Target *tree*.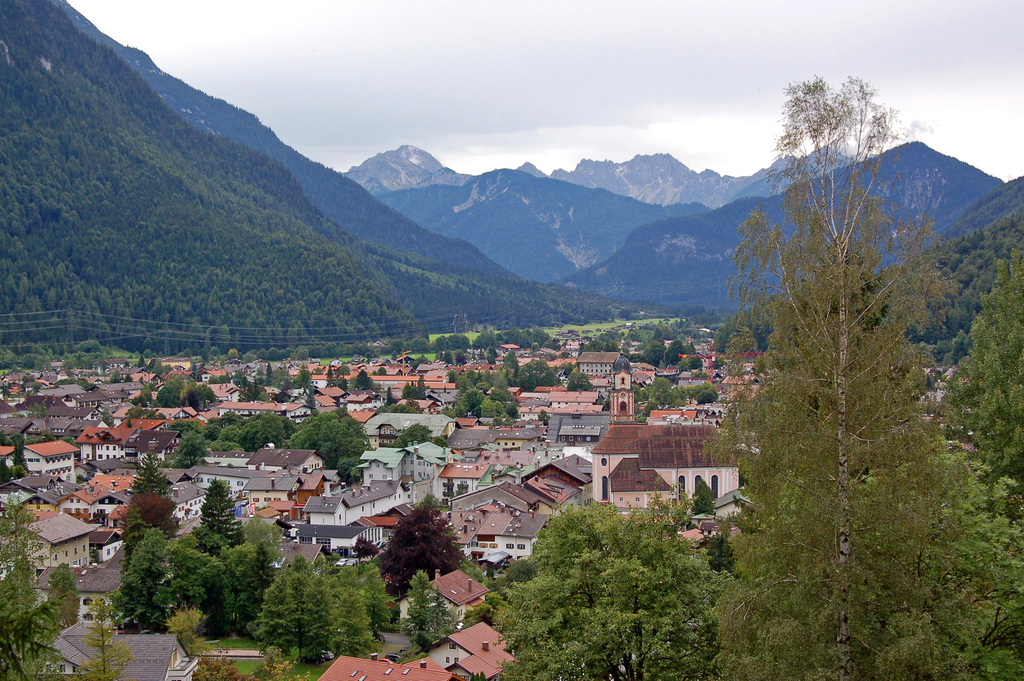
Target region: <region>395, 419, 451, 450</region>.
